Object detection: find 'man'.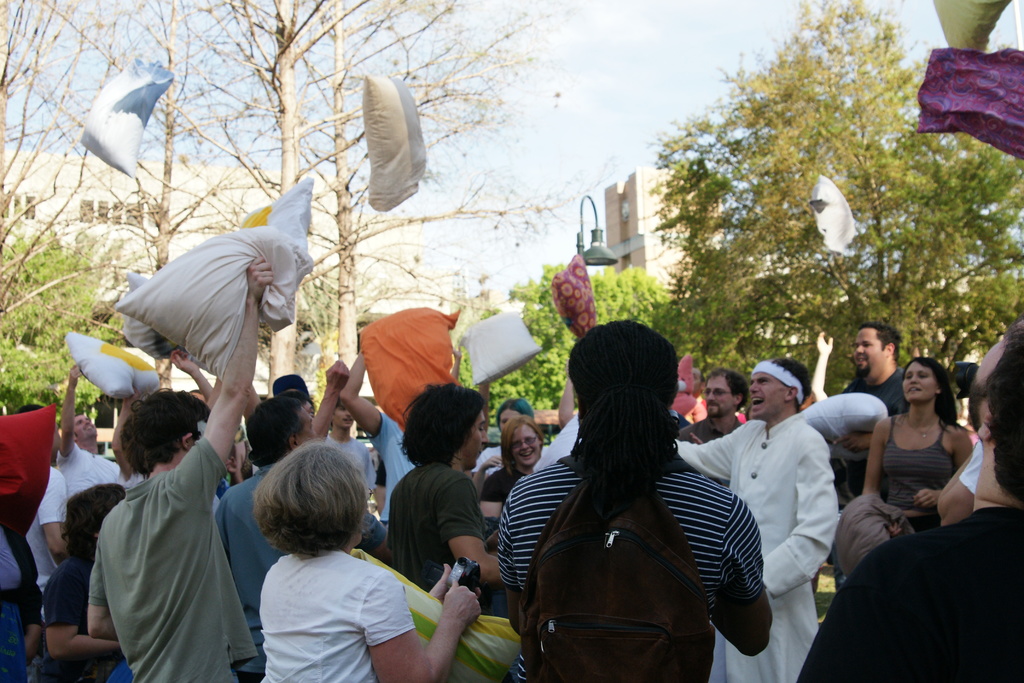
box(328, 328, 427, 508).
